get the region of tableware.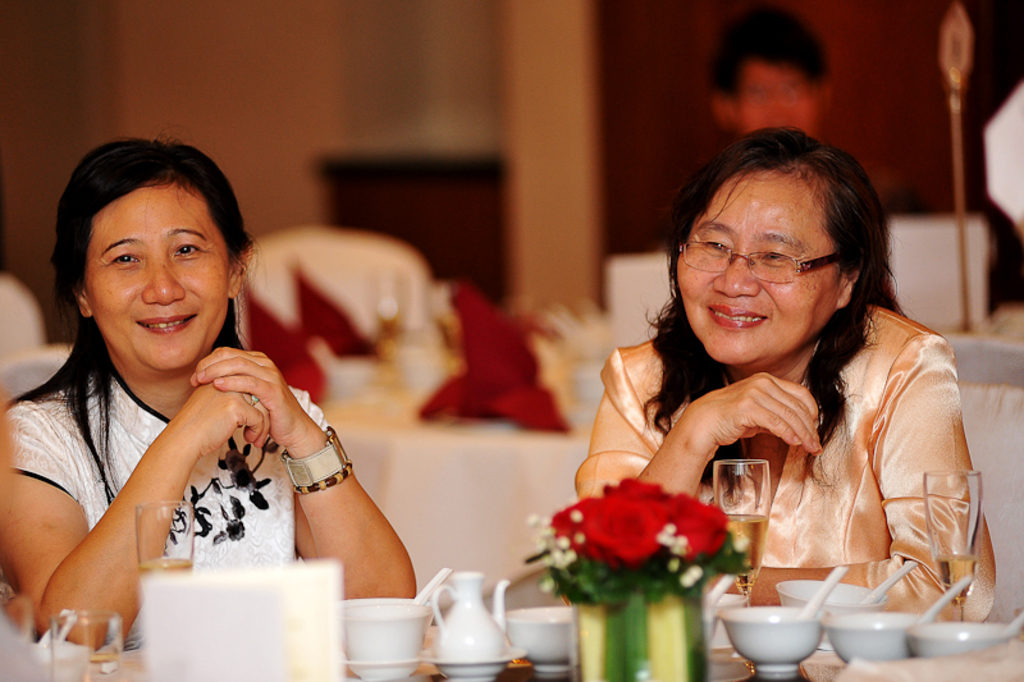
[704,590,742,646].
